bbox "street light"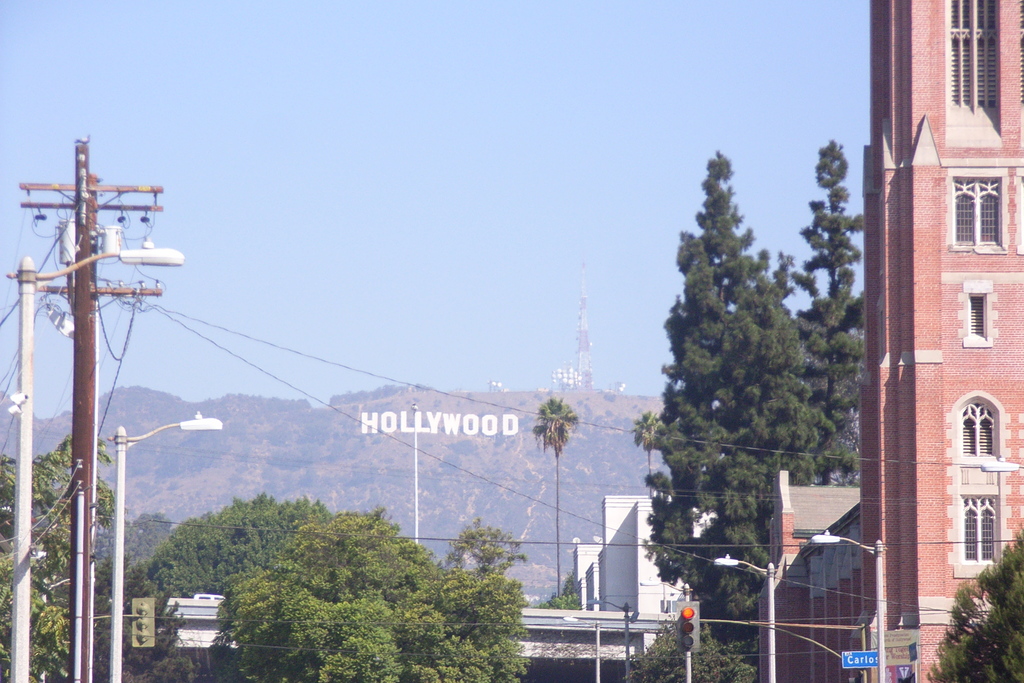
x1=10, y1=254, x2=184, y2=682
